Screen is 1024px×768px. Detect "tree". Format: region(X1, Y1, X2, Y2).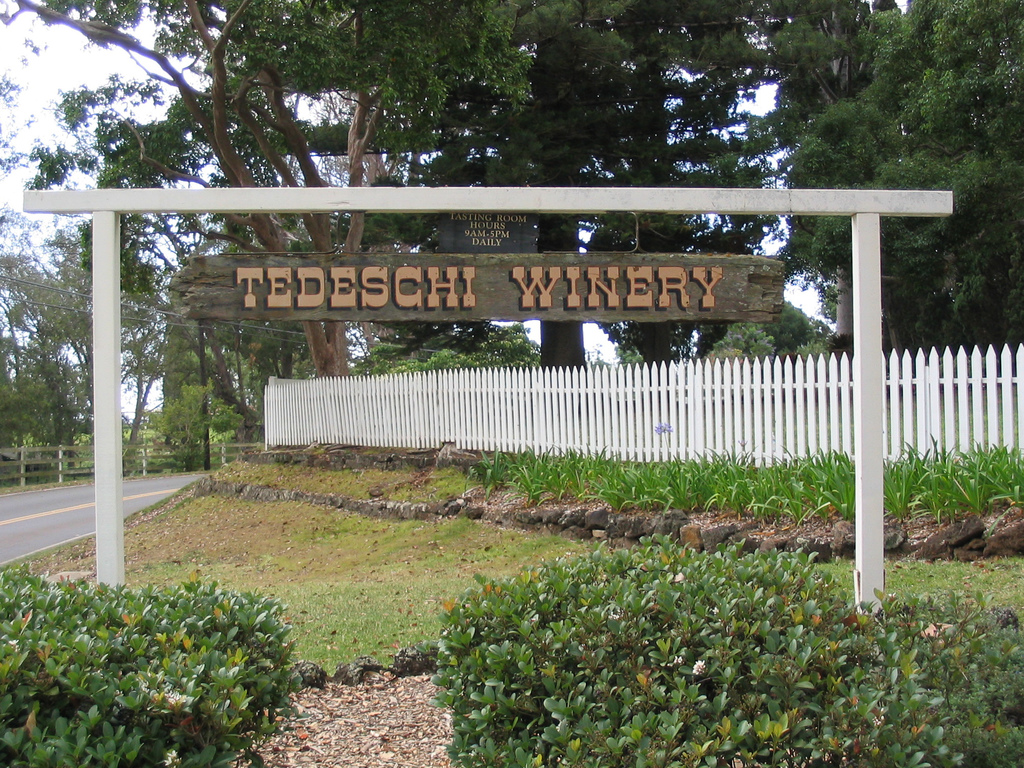
region(1, 204, 225, 491).
